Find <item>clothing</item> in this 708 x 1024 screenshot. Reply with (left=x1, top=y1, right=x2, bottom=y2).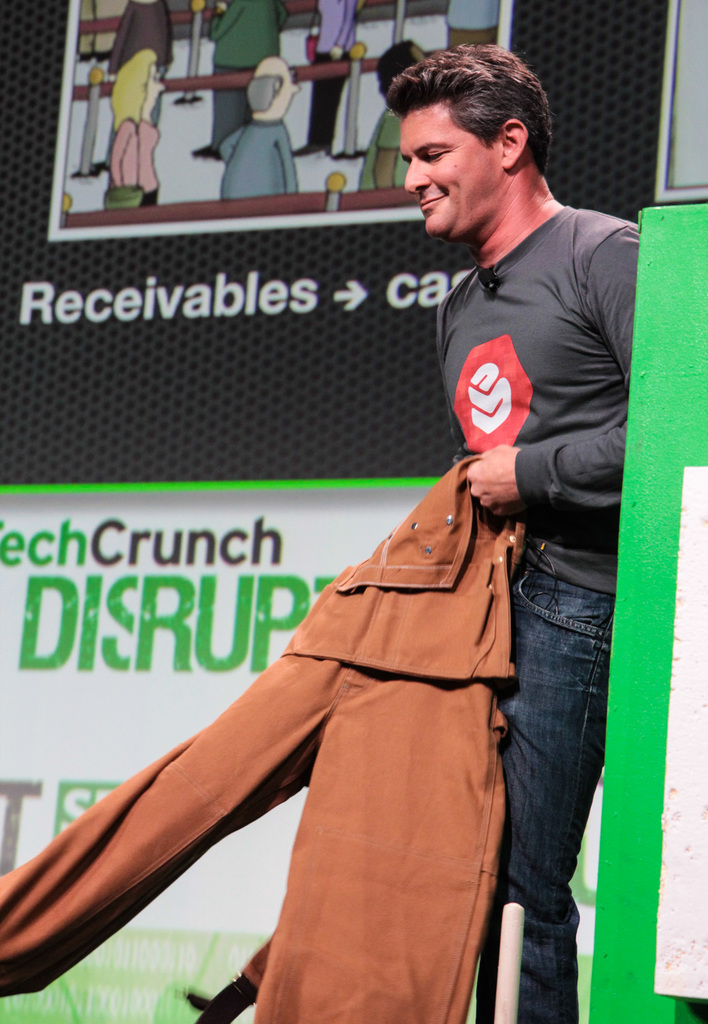
(left=218, top=115, right=295, bottom=193).
